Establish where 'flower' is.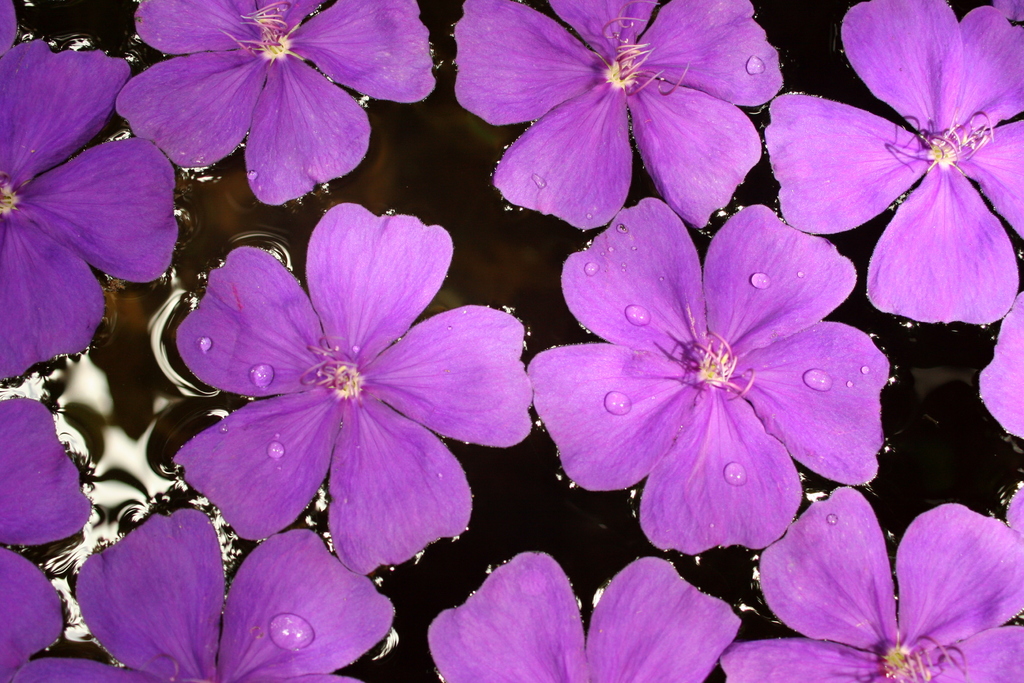
Established at detection(430, 547, 740, 682).
